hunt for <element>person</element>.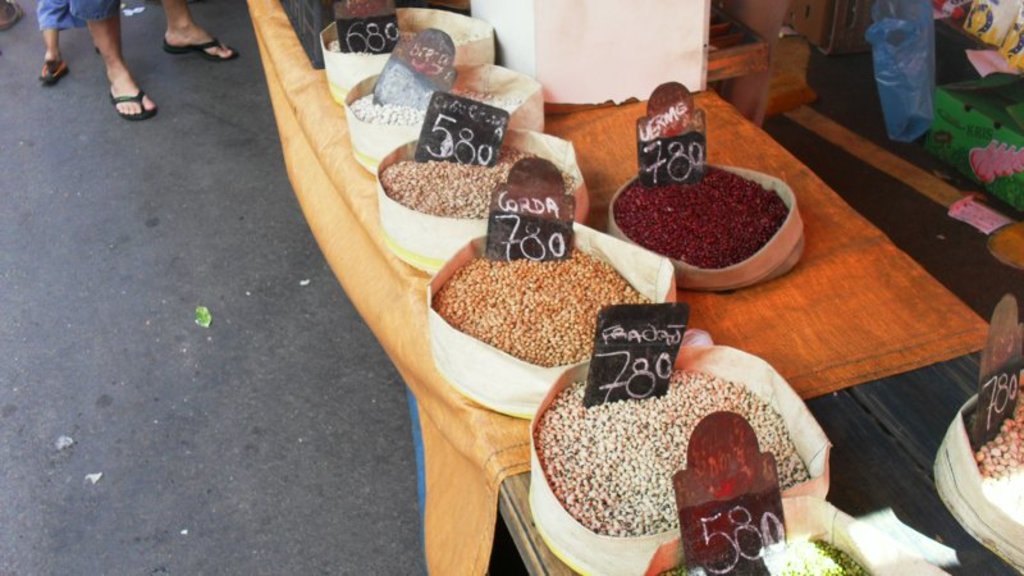
Hunted down at 67,0,239,118.
